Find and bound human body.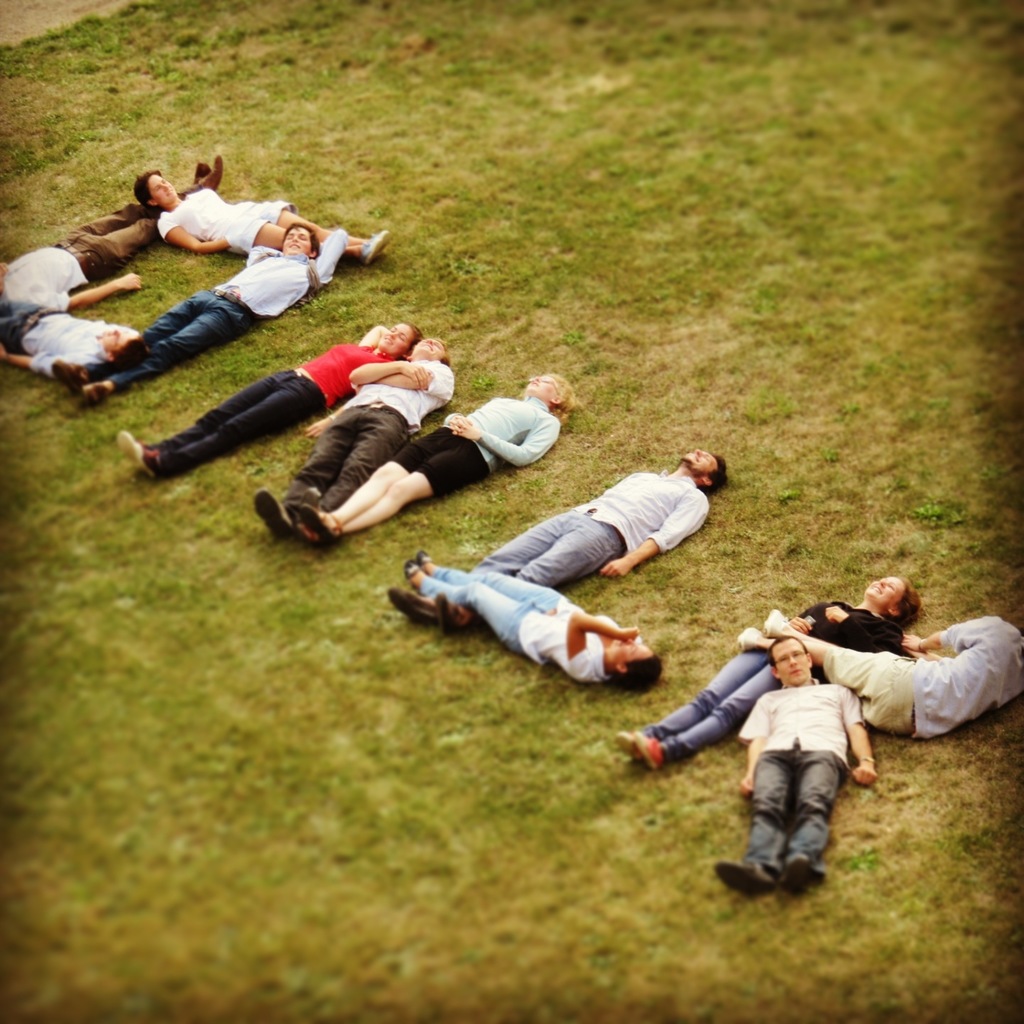
Bound: [x1=0, y1=302, x2=143, y2=373].
